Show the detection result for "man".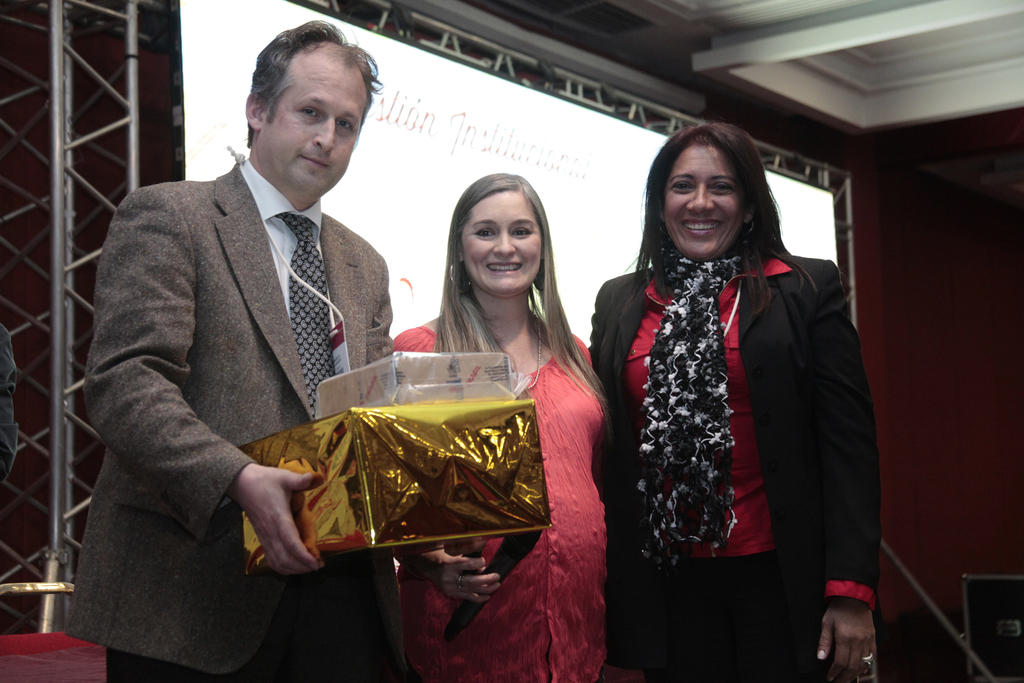
region(83, 36, 424, 673).
